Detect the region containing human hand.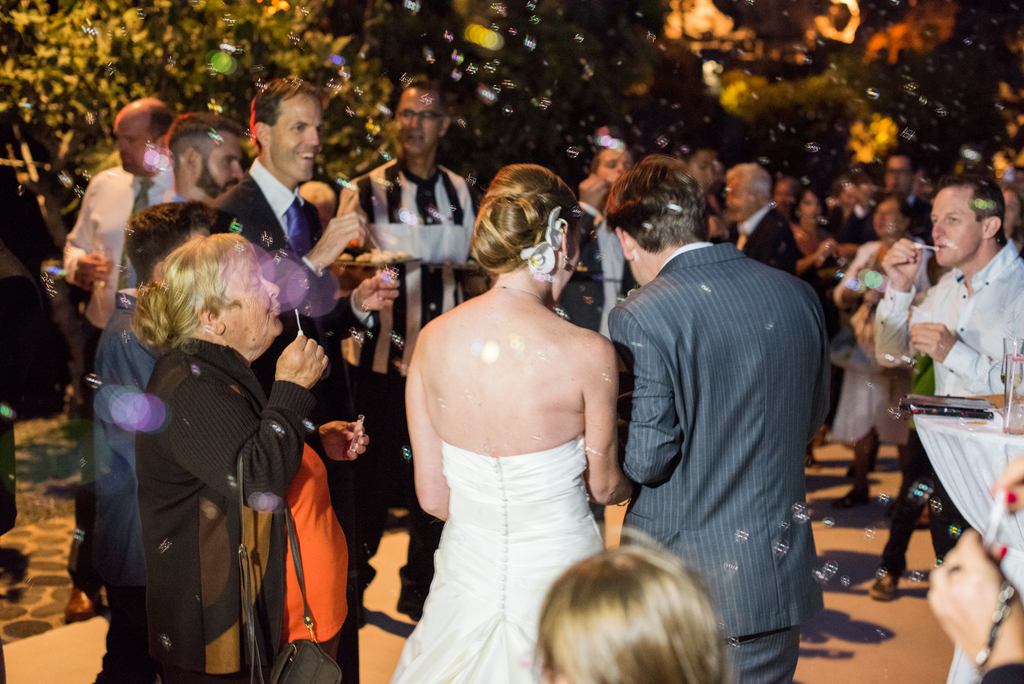
(left=948, top=542, right=1005, bottom=671).
